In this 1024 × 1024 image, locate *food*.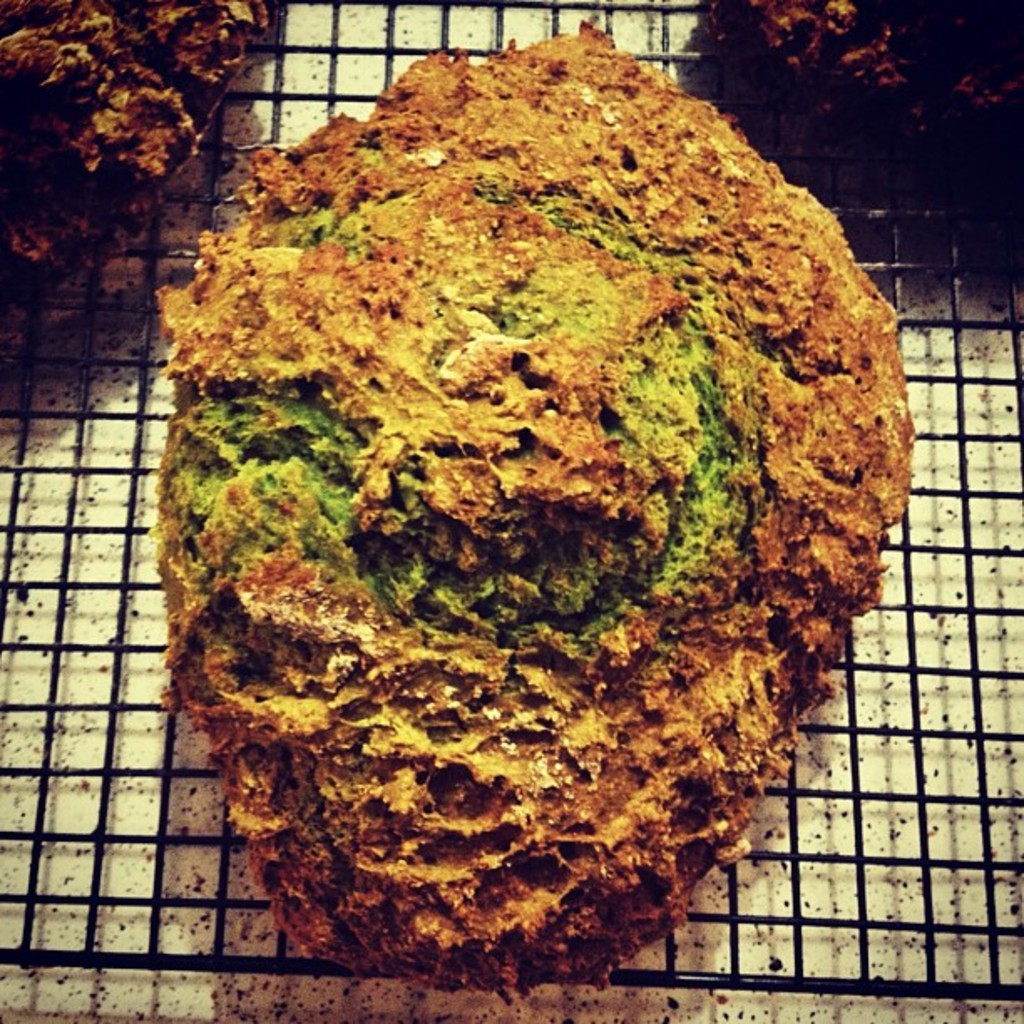
Bounding box: <box>187,42,932,964</box>.
